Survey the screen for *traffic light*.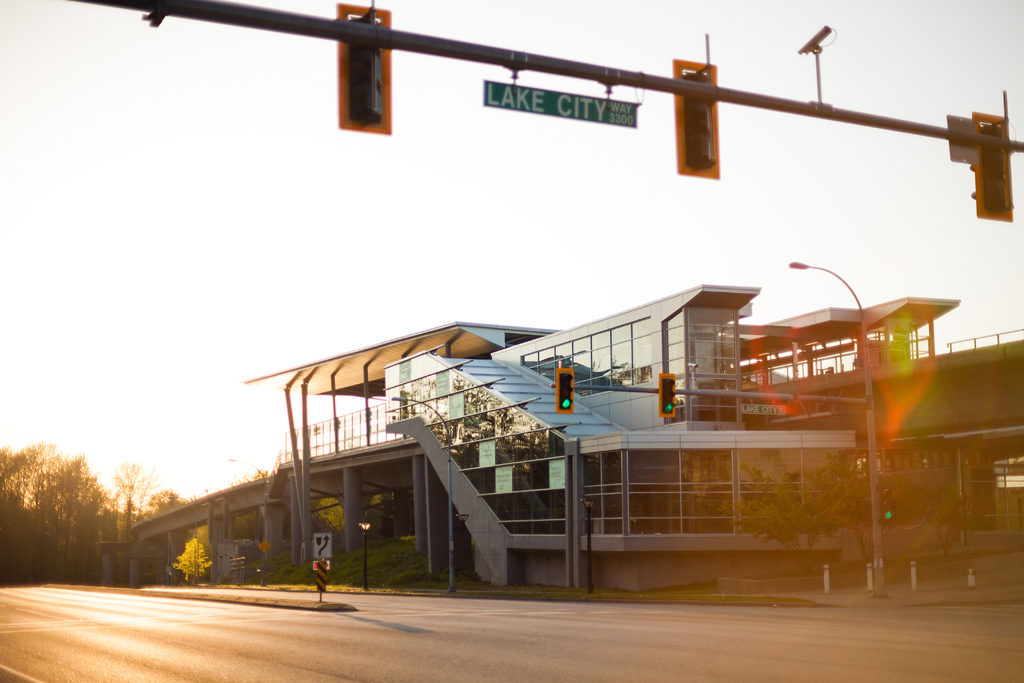
Survey found: [left=674, top=30, right=721, bottom=183].
